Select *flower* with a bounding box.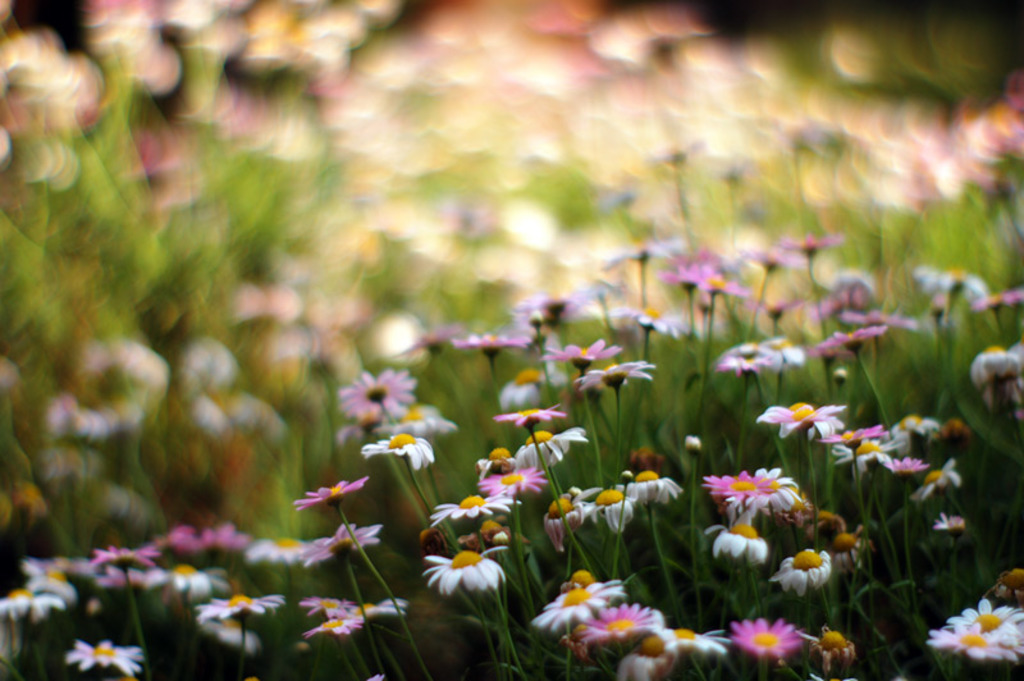
(left=919, top=262, right=992, bottom=297).
